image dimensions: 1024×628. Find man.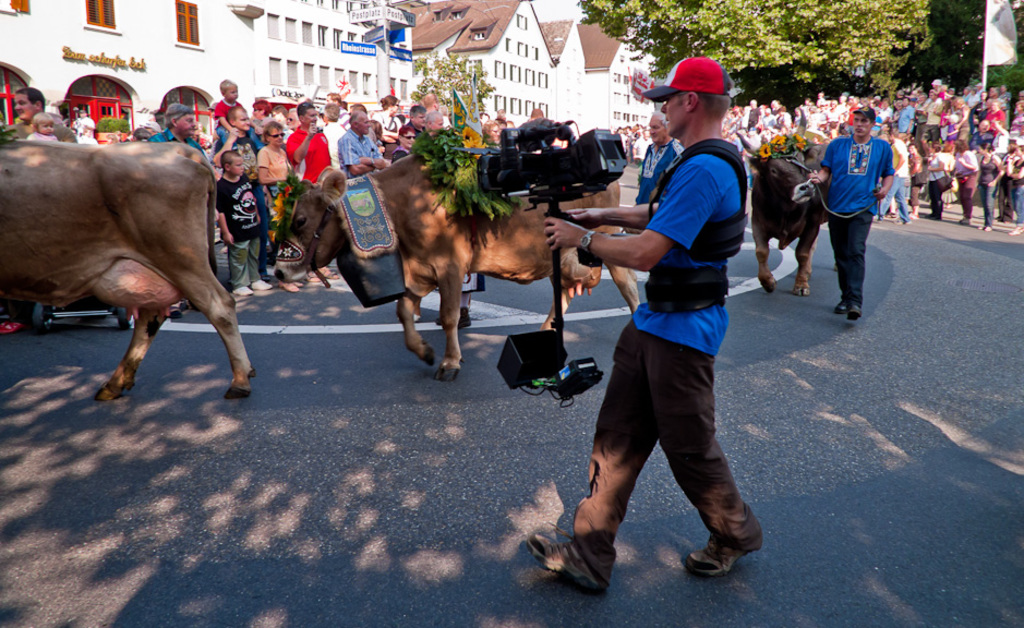
crop(805, 104, 893, 318).
